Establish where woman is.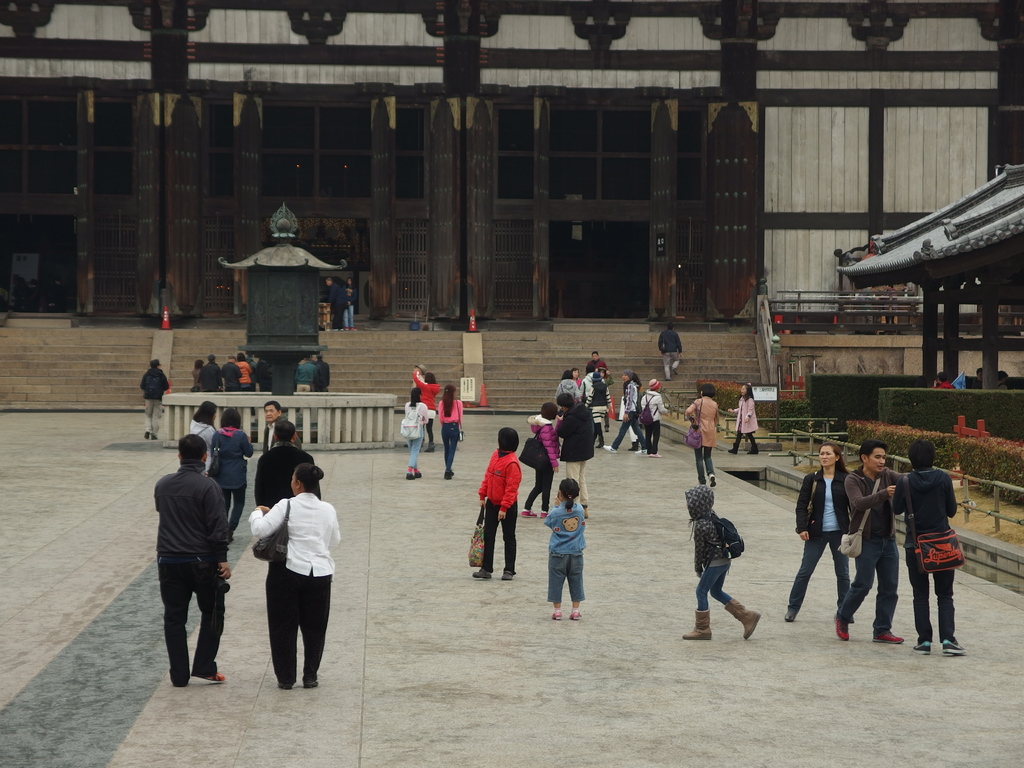
Established at left=584, top=371, right=611, bottom=446.
